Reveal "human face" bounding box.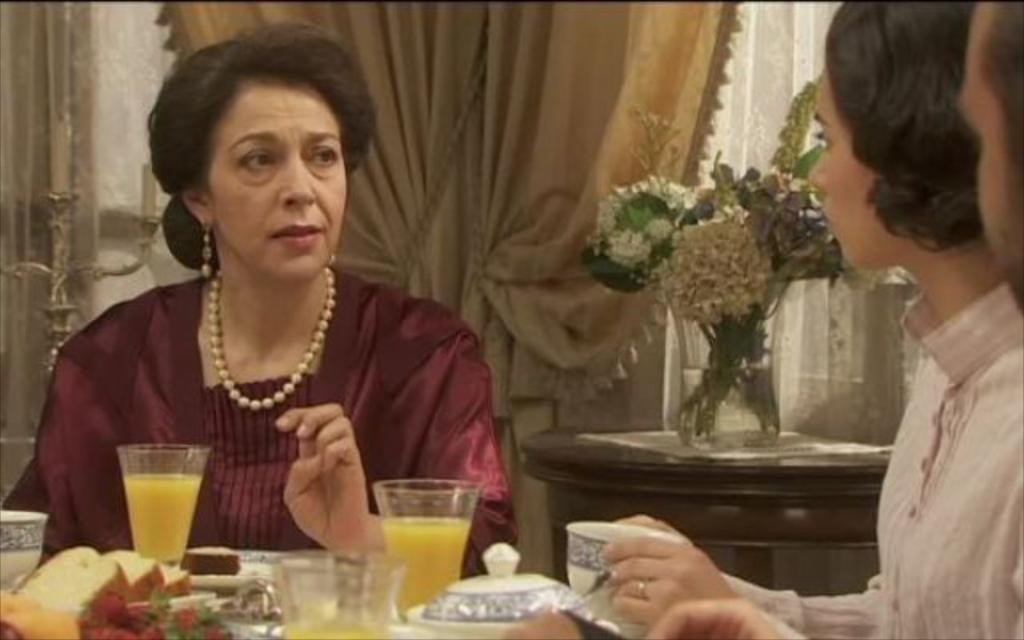
Revealed: (x1=957, y1=0, x2=1021, y2=302).
